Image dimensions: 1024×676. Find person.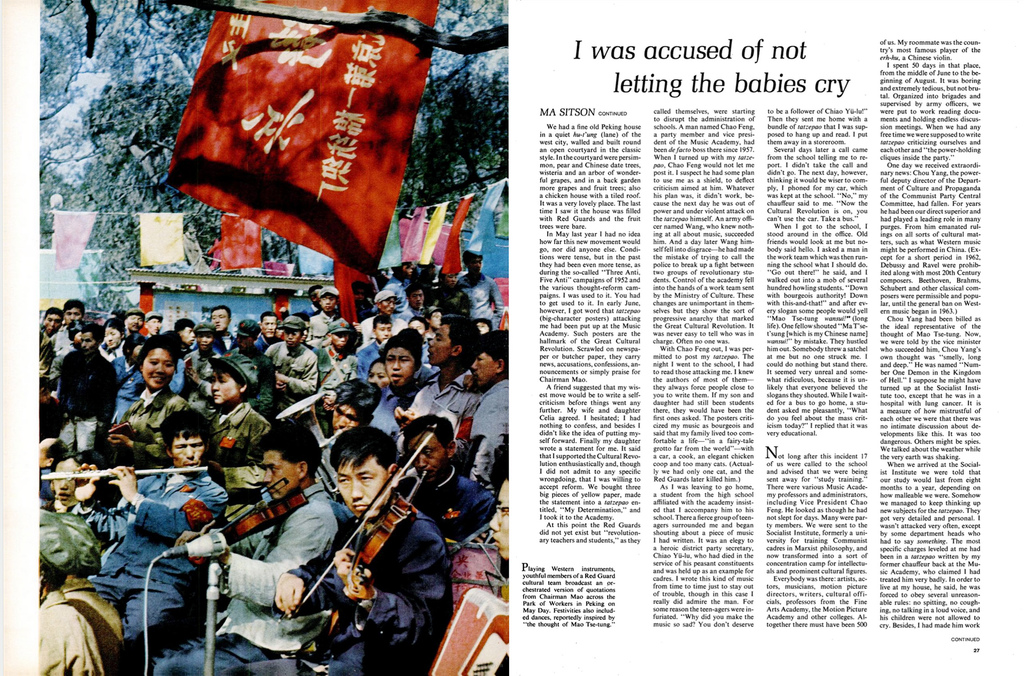
(72,409,226,668).
